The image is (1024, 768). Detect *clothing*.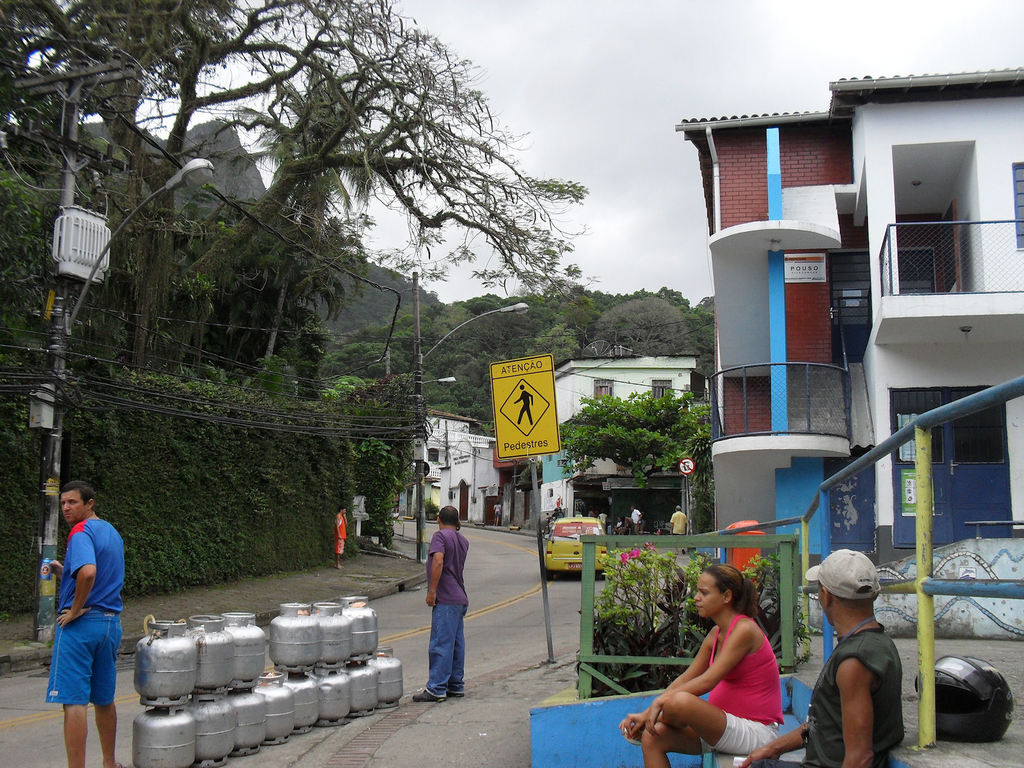
Detection: 664,612,791,742.
